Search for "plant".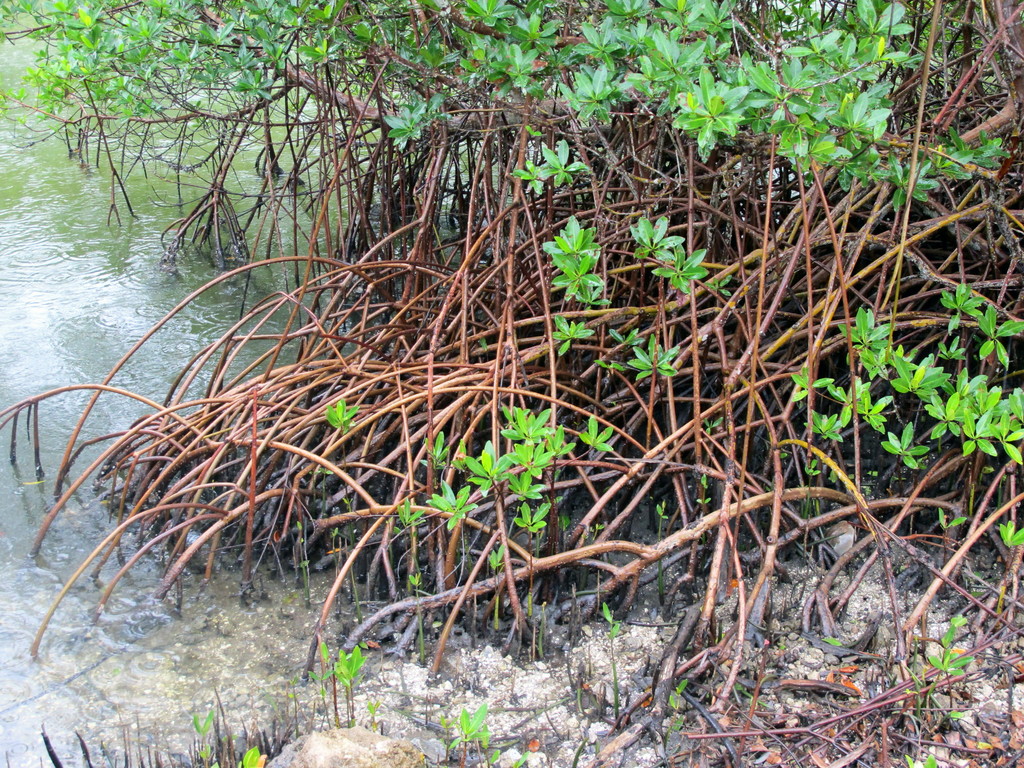
Found at <bbox>888, 343, 920, 434</bbox>.
